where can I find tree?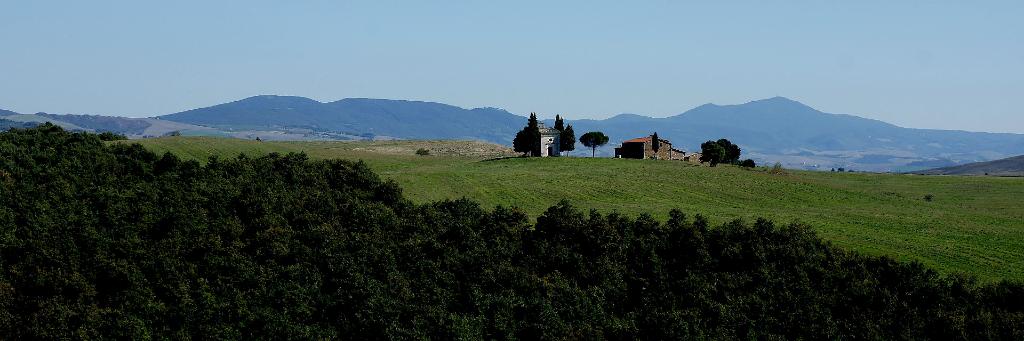
You can find it at x1=510, y1=113, x2=545, y2=158.
